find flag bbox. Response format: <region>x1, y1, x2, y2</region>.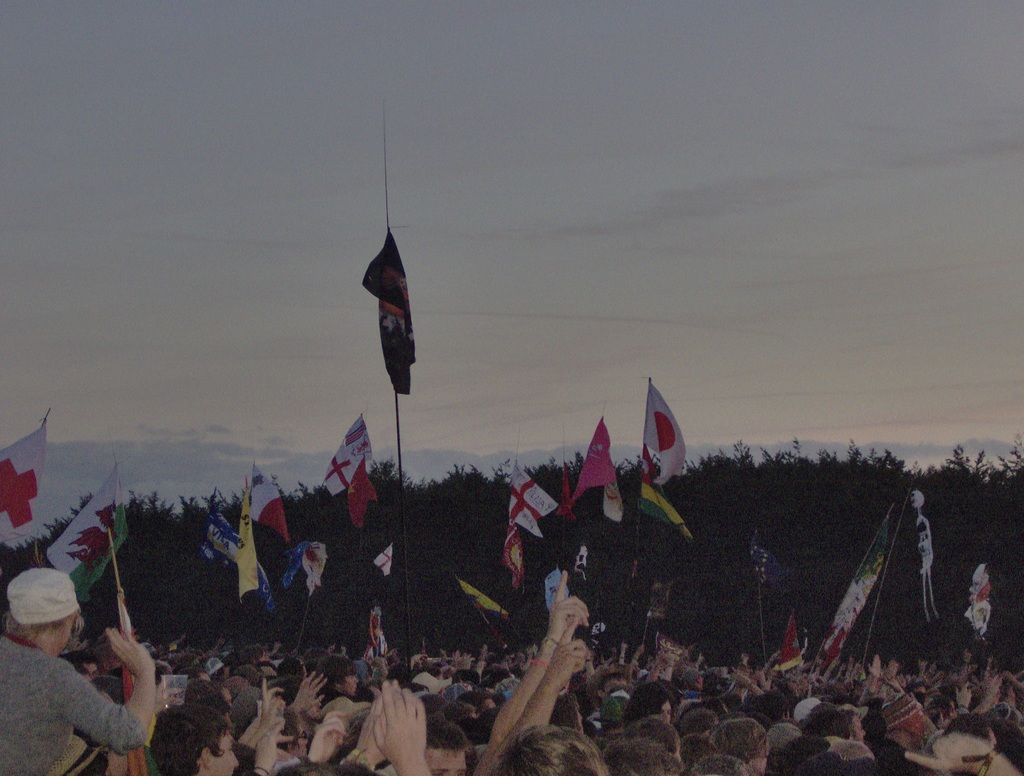
<region>504, 510, 523, 587</region>.
